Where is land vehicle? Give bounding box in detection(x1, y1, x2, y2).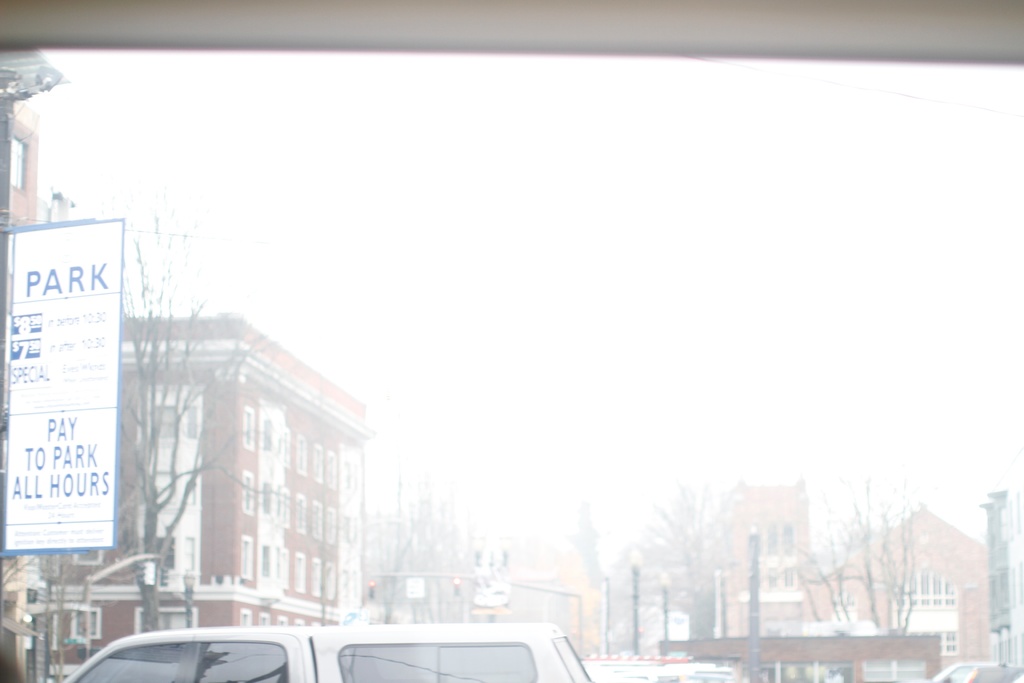
detection(934, 661, 961, 682).
